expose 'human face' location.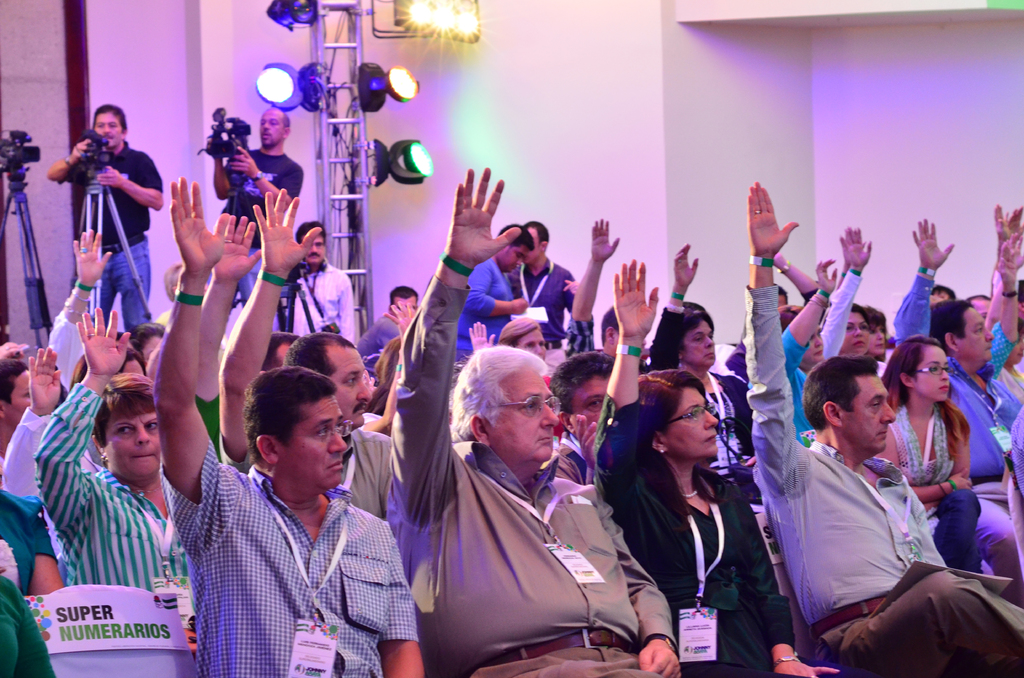
Exposed at [811,330,824,361].
